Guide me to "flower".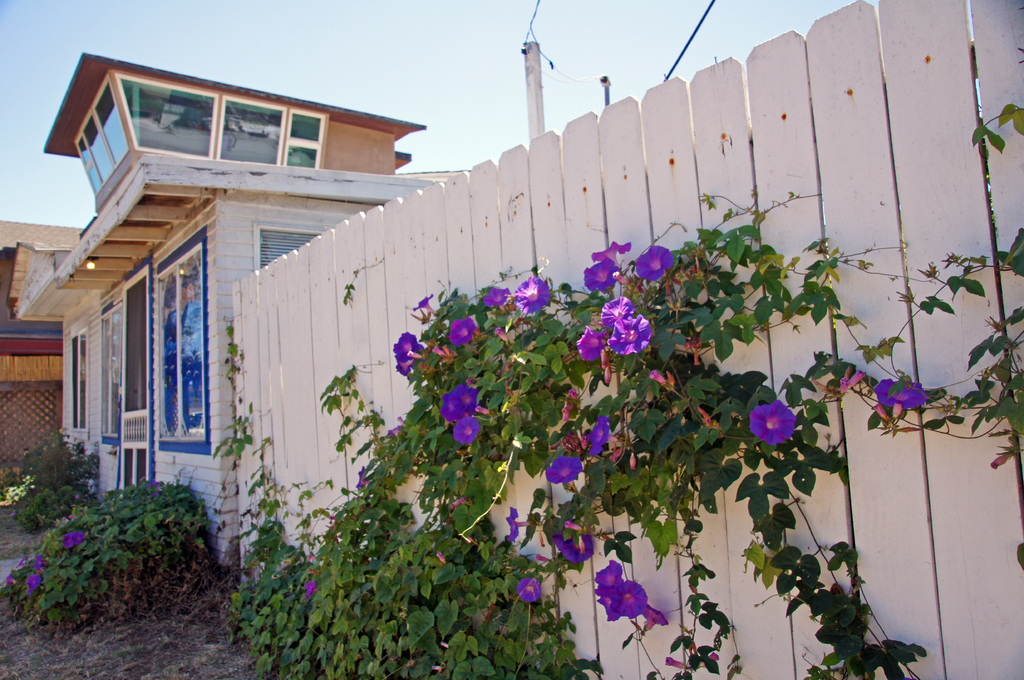
Guidance: [28, 560, 50, 594].
